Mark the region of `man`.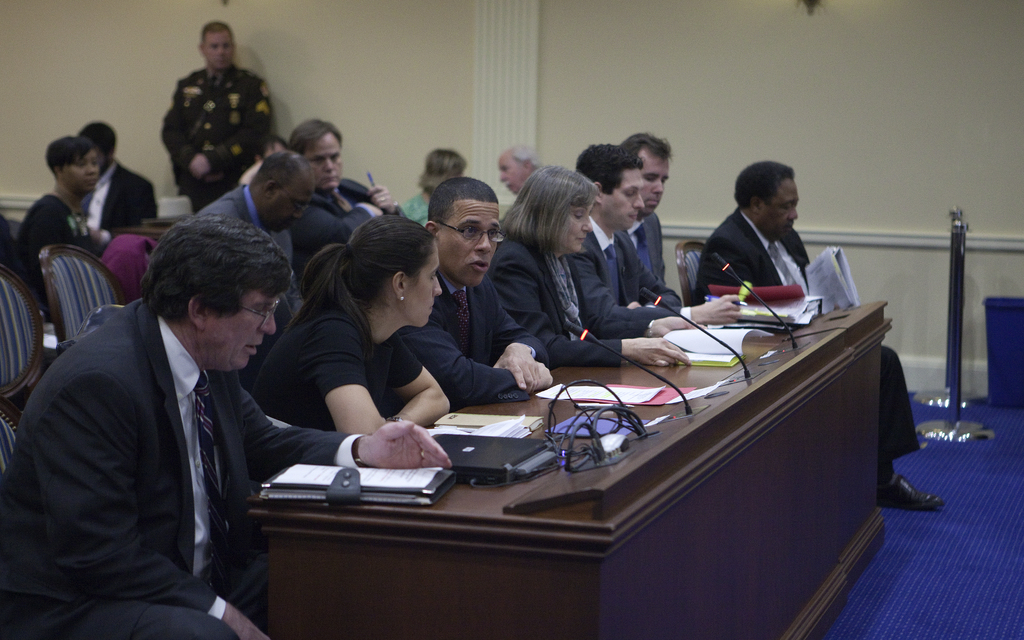
Region: (185,147,317,238).
